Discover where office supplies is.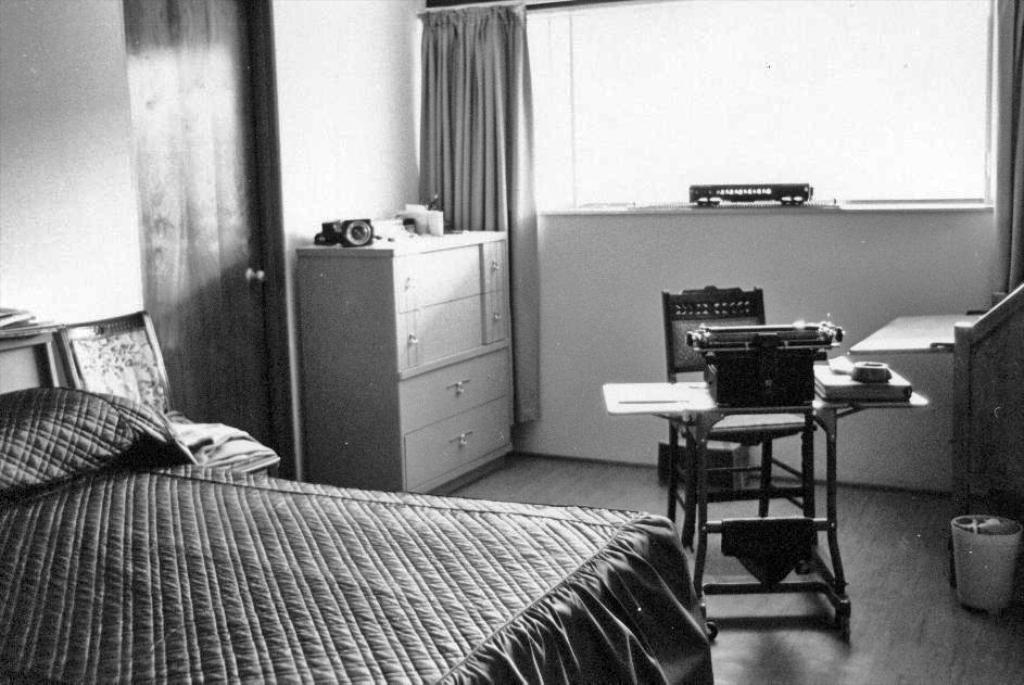
Discovered at [left=687, top=316, right=845, bottom=411].
